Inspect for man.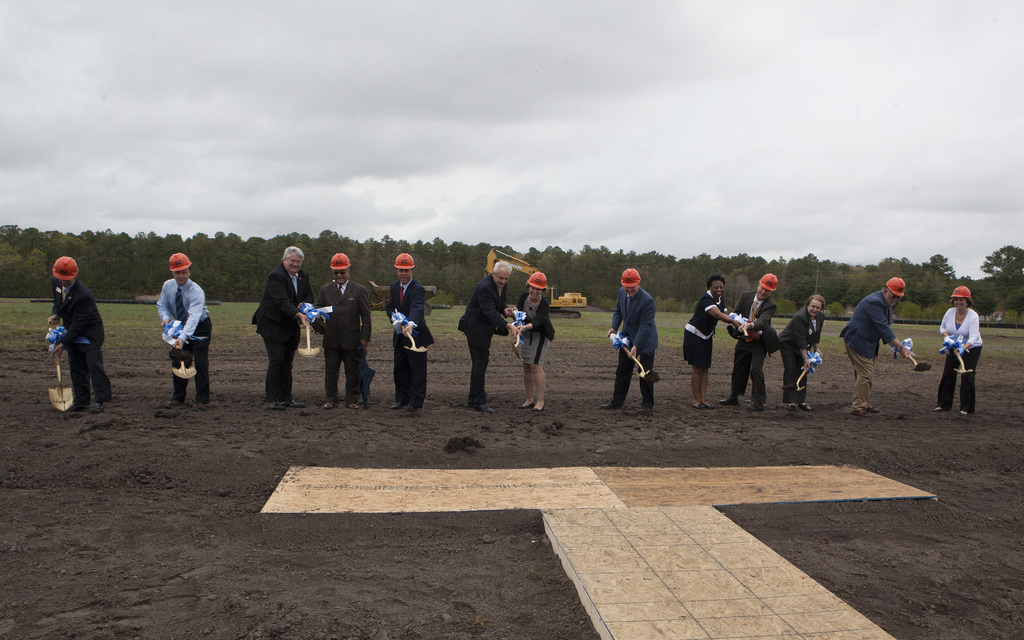
Inspection: bbox(49, 256, 111, 414).
